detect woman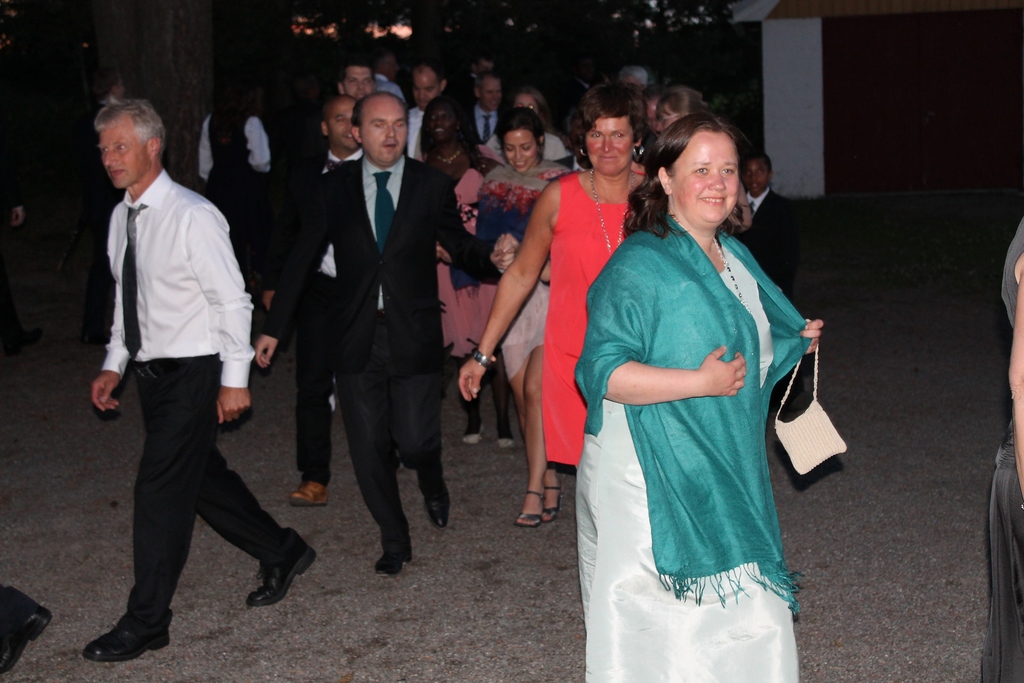
(left=574, top=111, right=834, bottom=682)
